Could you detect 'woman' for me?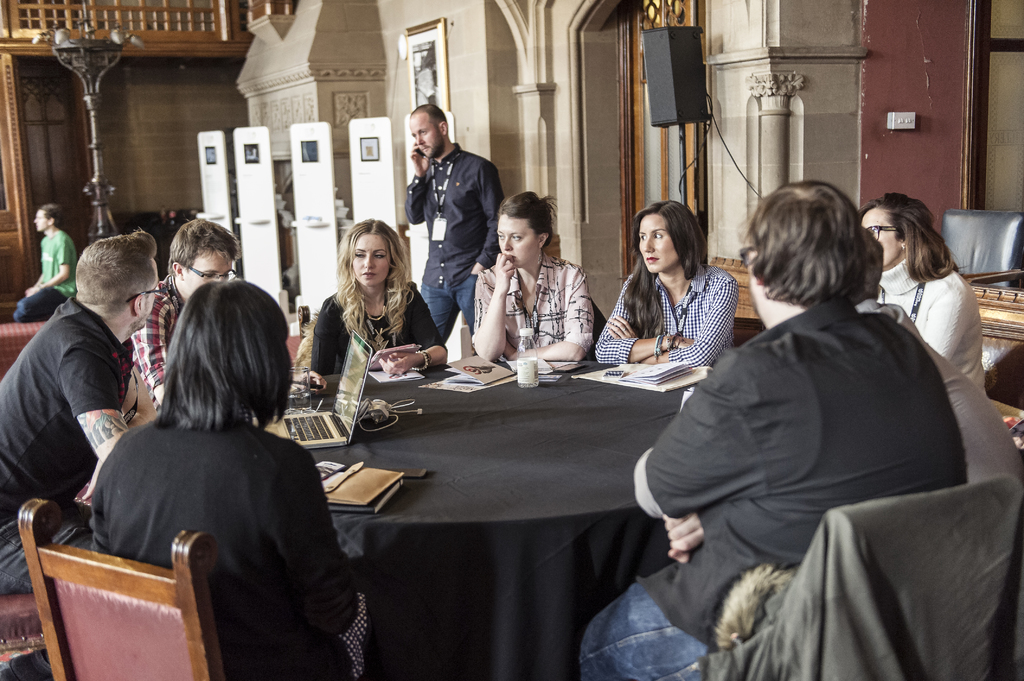
Detection result: (609, 192, 738, 385).
